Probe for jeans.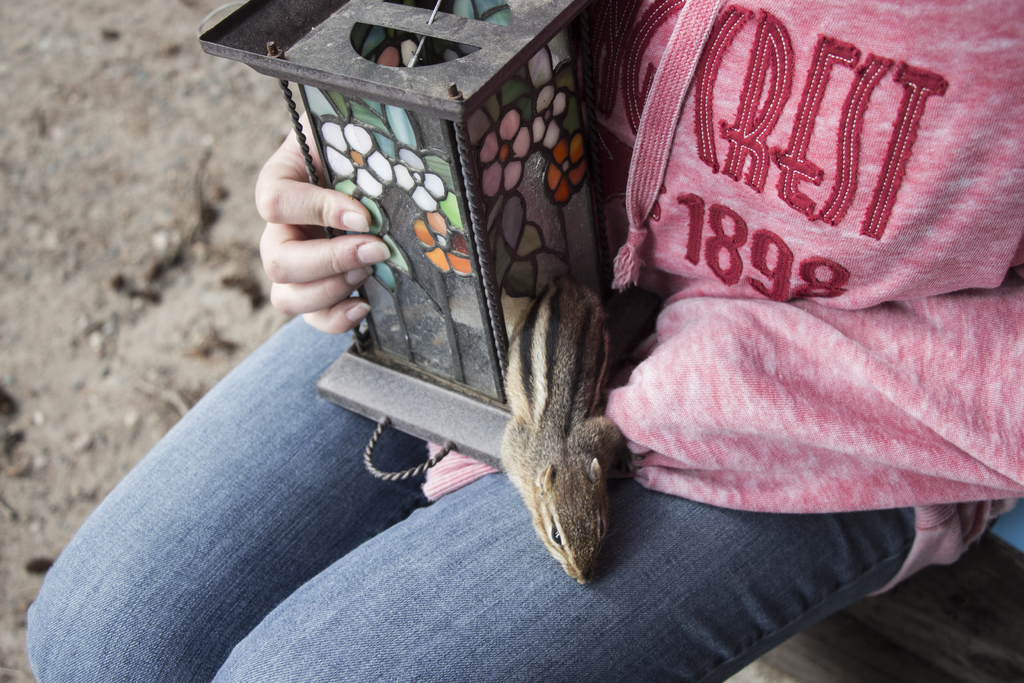
Probe result: <bbox>26, 291, 916, 682</bbox>.
